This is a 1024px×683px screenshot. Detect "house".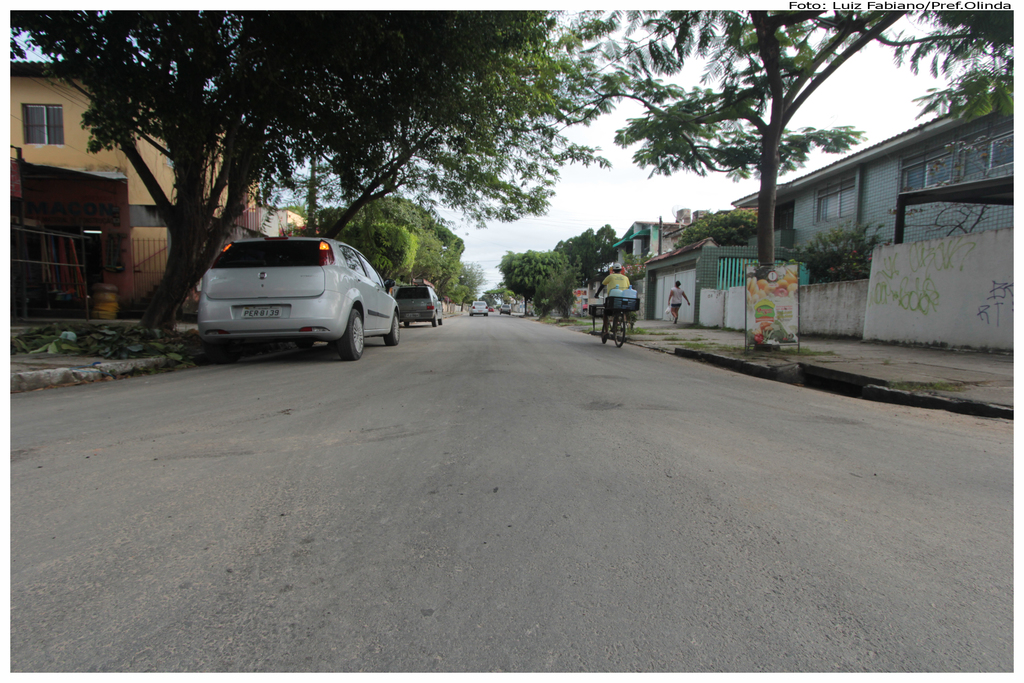
<box>8,58,266,309</box>.
